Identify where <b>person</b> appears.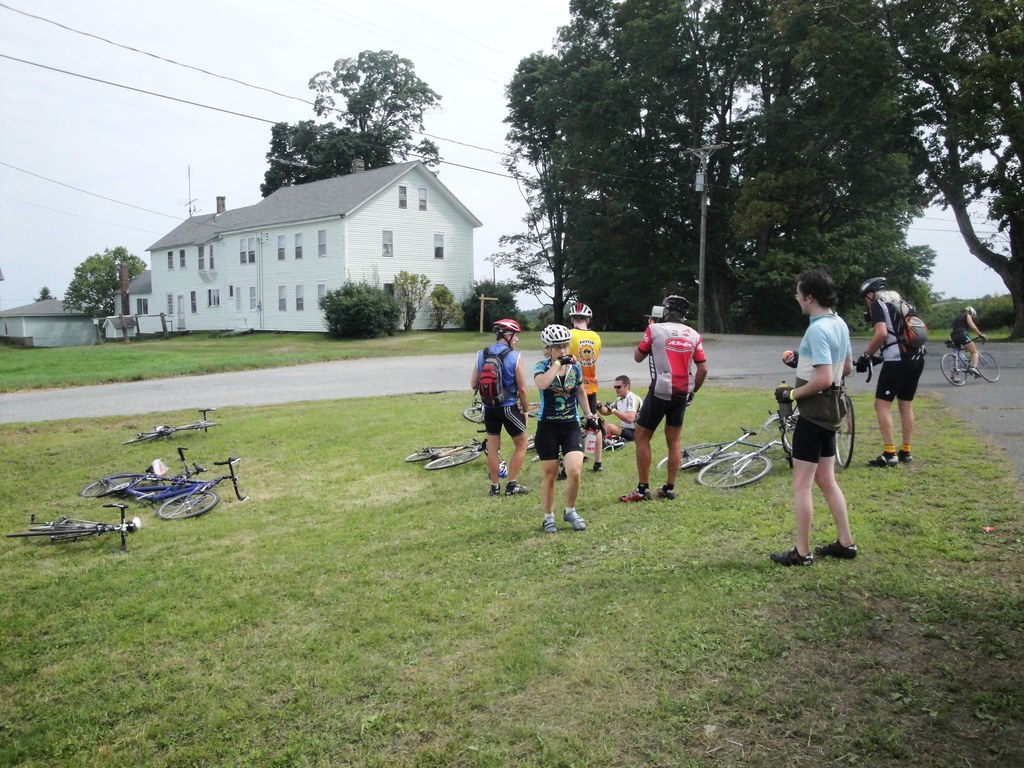
Appears at pyautogui.locateOnScreen(767, 270, 854, 569).
